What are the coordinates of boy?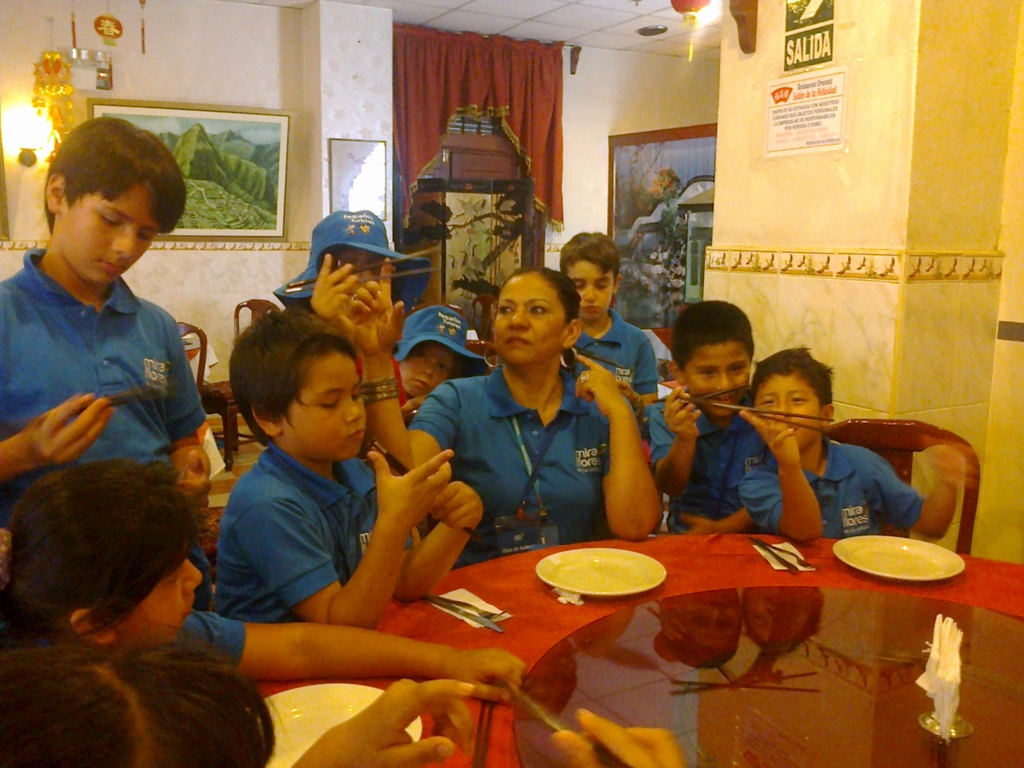
x1=739, y1=343, x2=972, y2=540.
